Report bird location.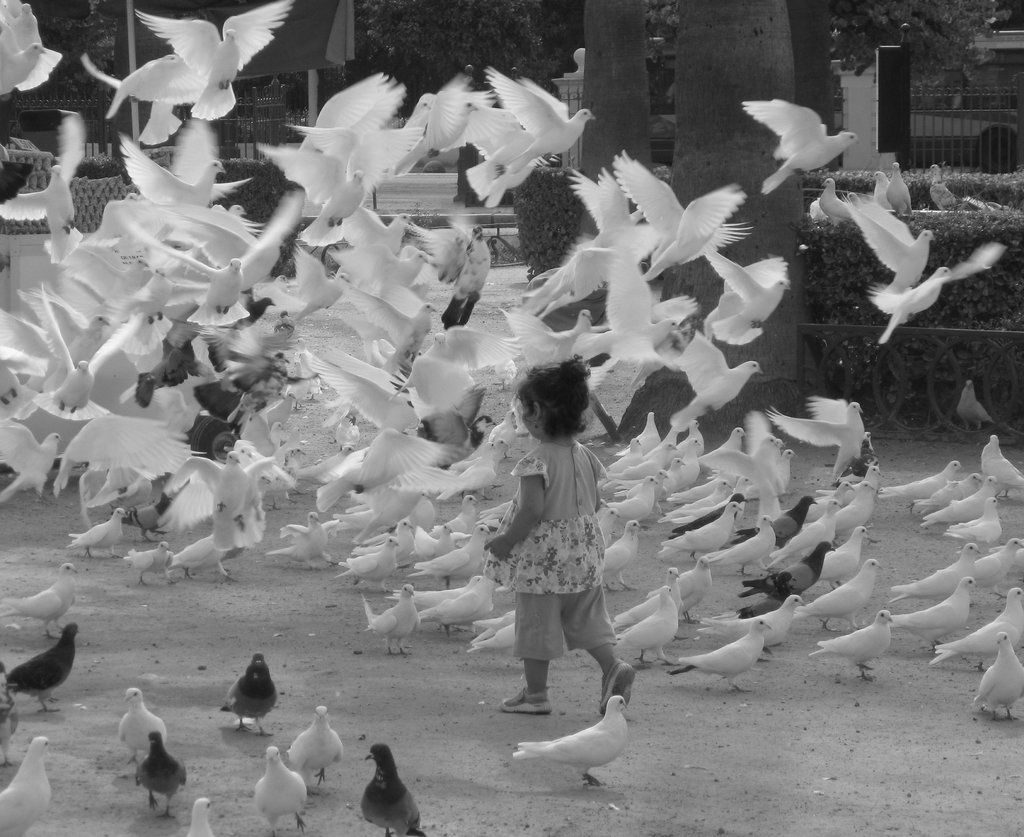
Report: Rect(115, 685, 163, 756).
